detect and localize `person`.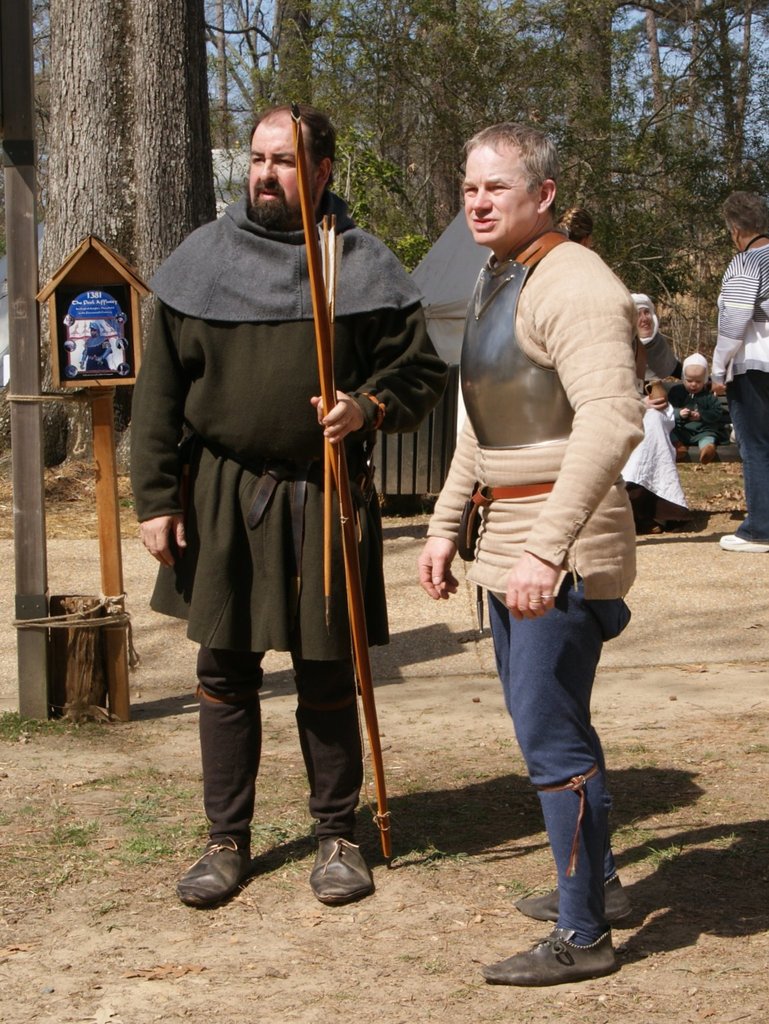
Localized at x1=415 y1=125 x2=648 y2=999.
